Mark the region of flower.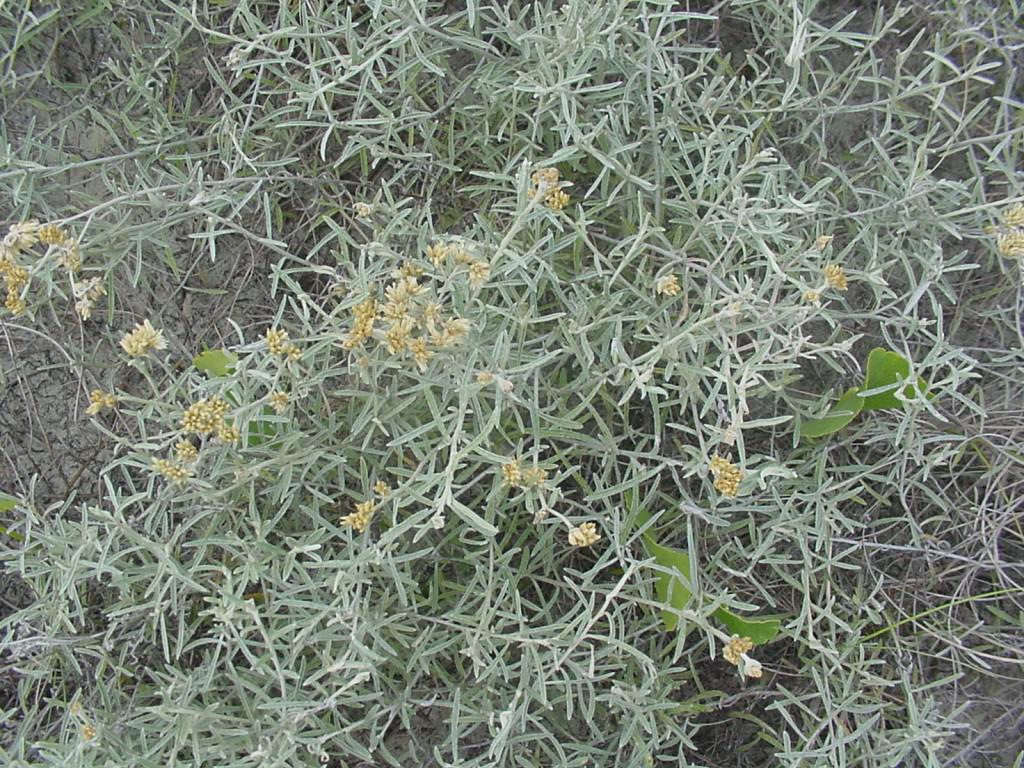
Region: rect(565, 520, 604, 559).
